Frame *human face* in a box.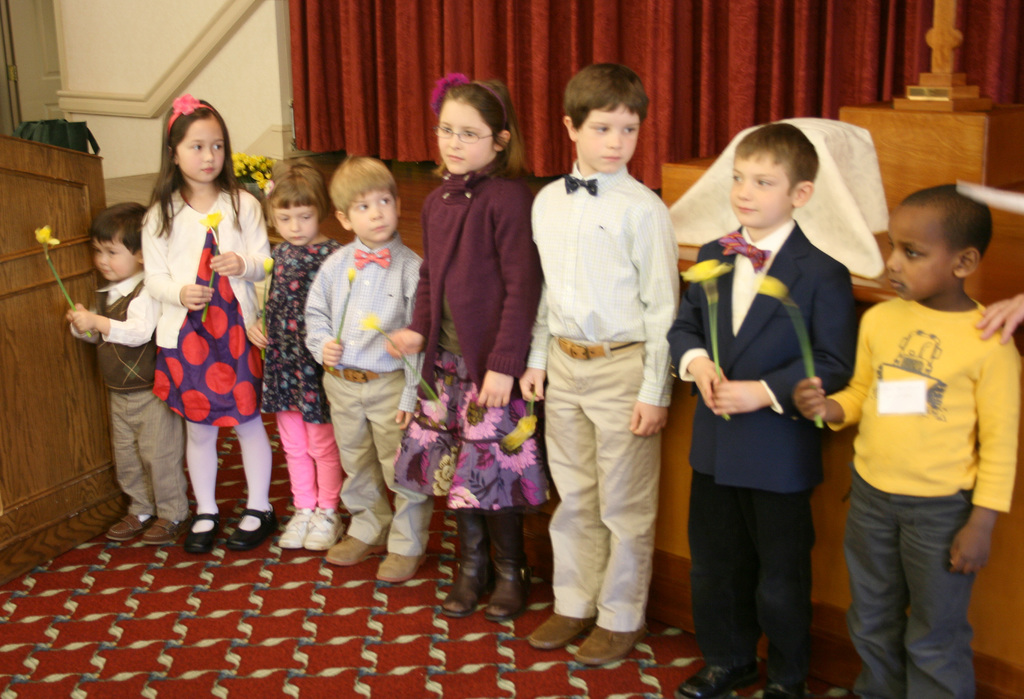
left=92, top=232, right=135, bottom=281.
